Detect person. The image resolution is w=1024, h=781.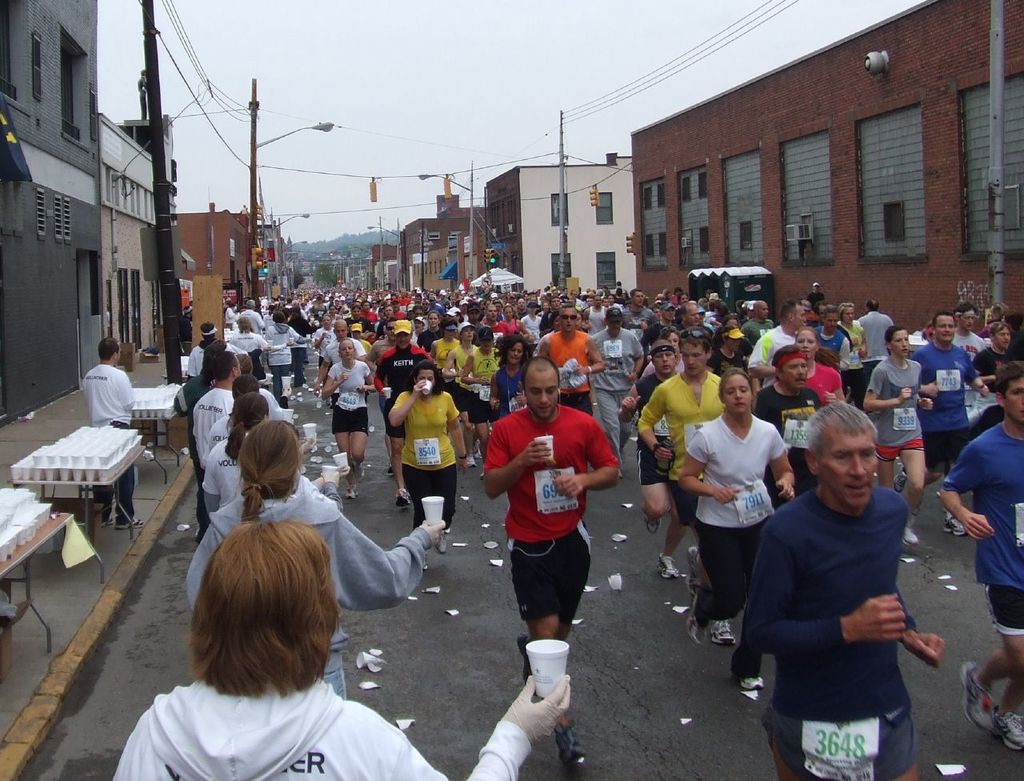
crop(106, 521, 574, 780).
